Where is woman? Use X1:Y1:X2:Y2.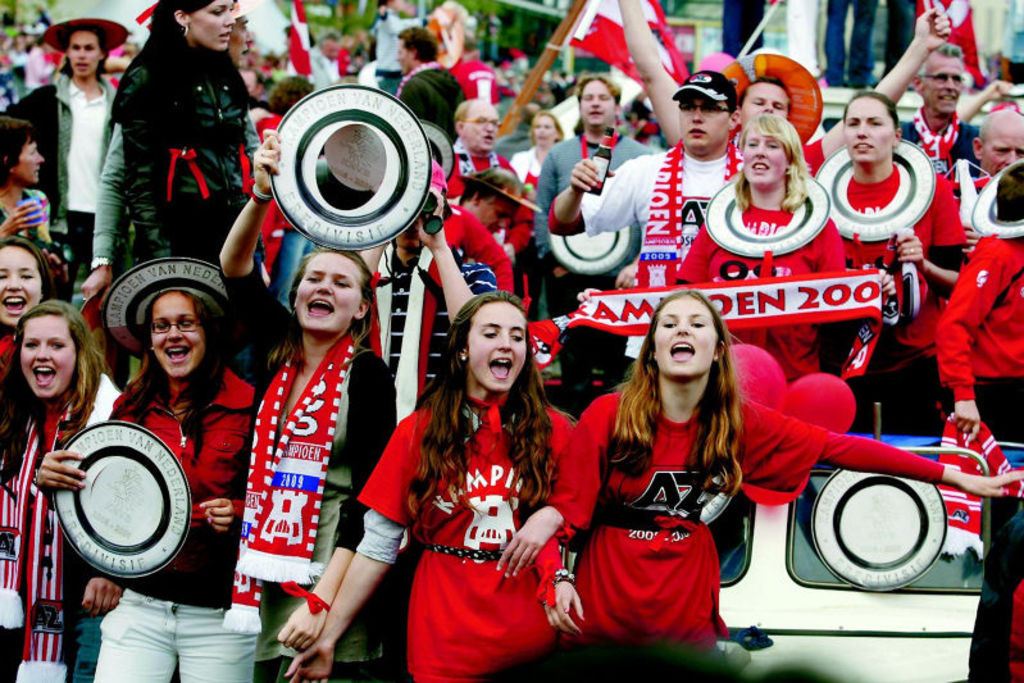
40:291:261:682.
